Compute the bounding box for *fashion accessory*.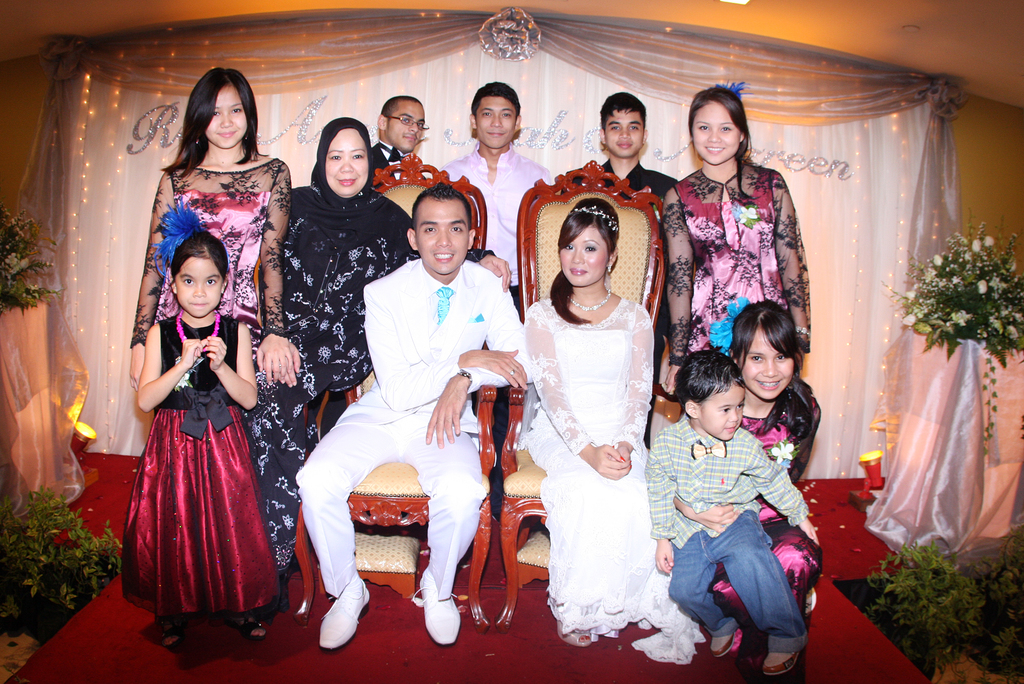
region(795, 325, 813, 341).
